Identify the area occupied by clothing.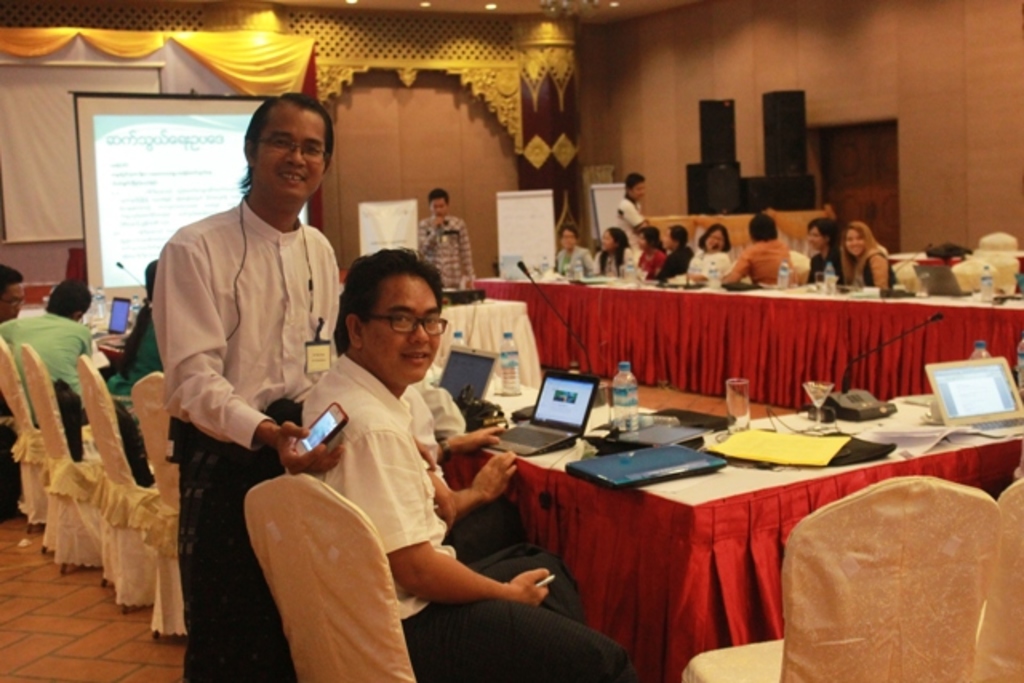
Area: x1=0 y1=315 x2=88 y2=387.
